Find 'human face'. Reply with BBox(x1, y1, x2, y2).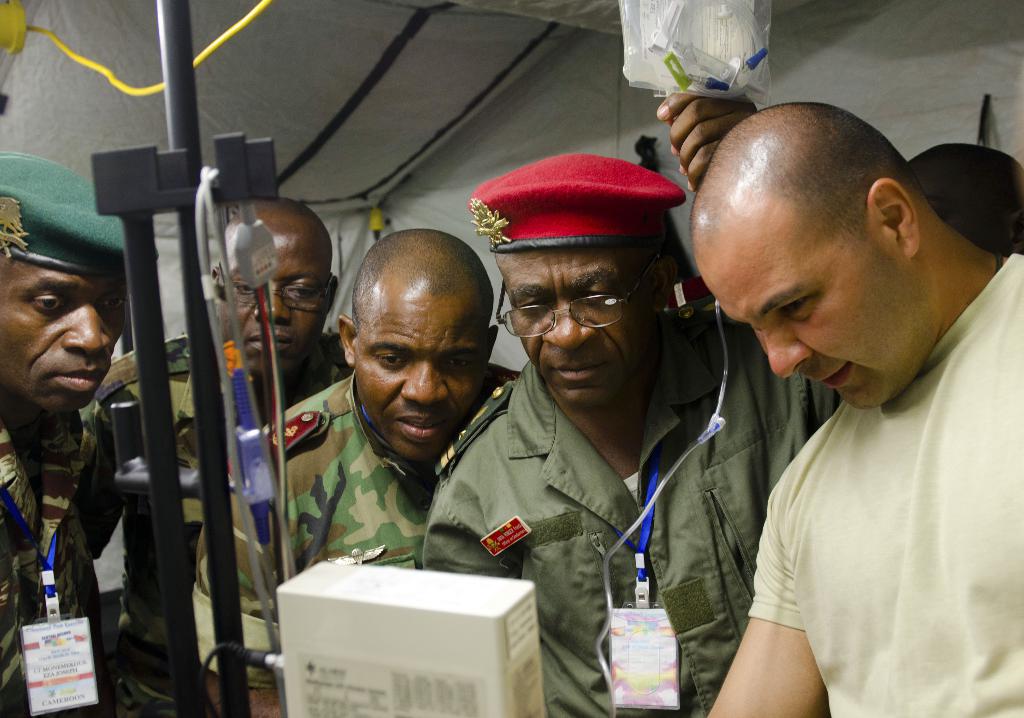
BBox(0, 275, 127, 411).
